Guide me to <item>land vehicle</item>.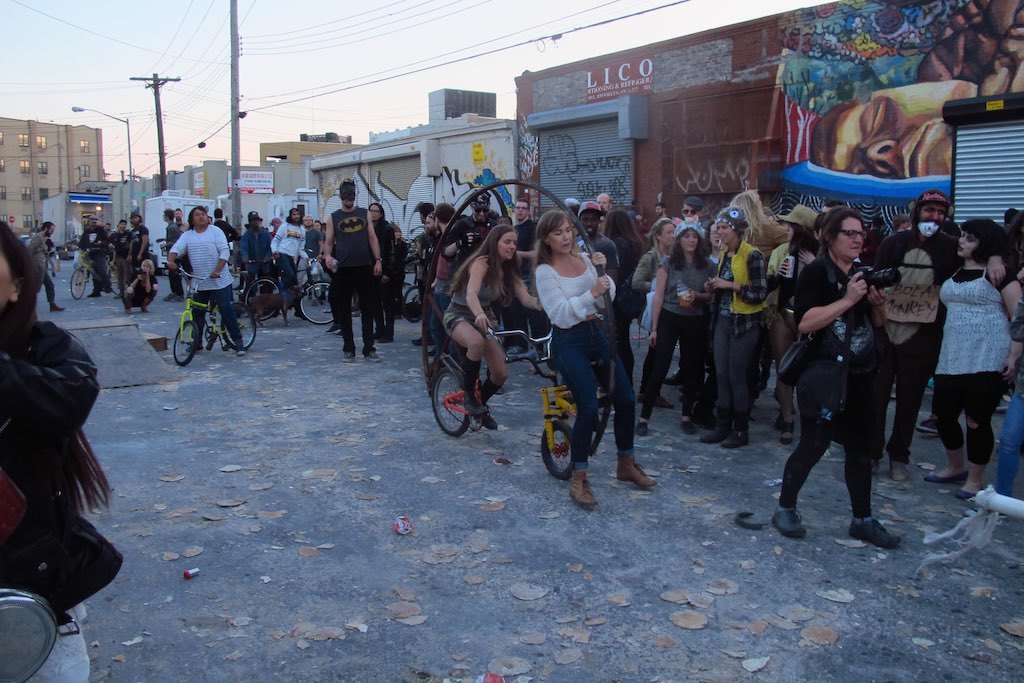
Guidance: (x1=70, y1=256, x2=122, y2=296).
